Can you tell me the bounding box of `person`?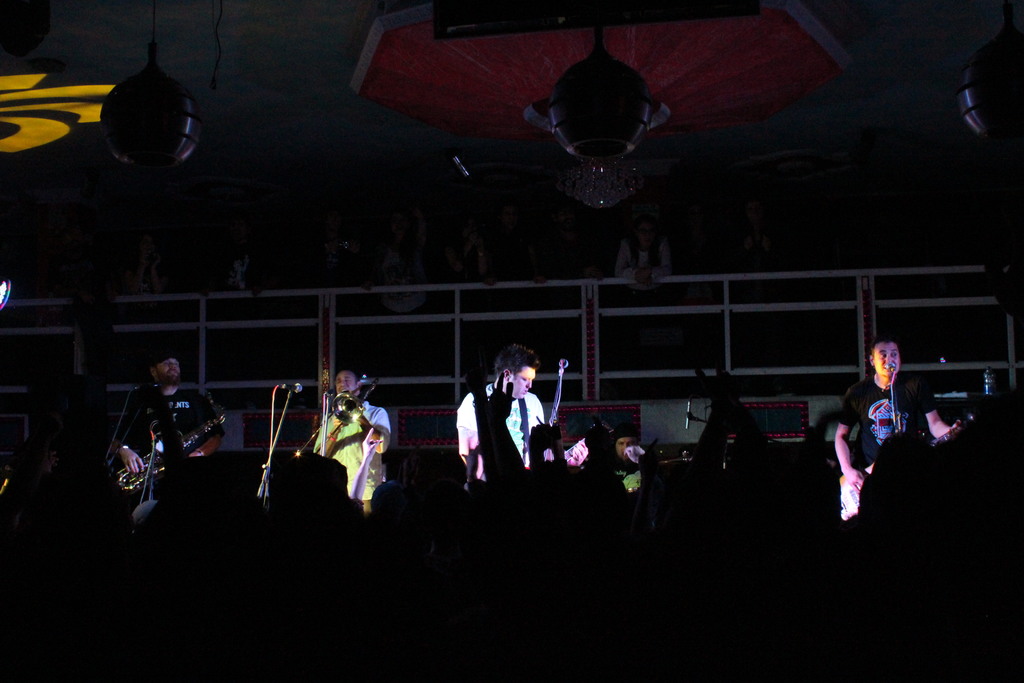
(left=304, top=362, right=403, bottom=513).
